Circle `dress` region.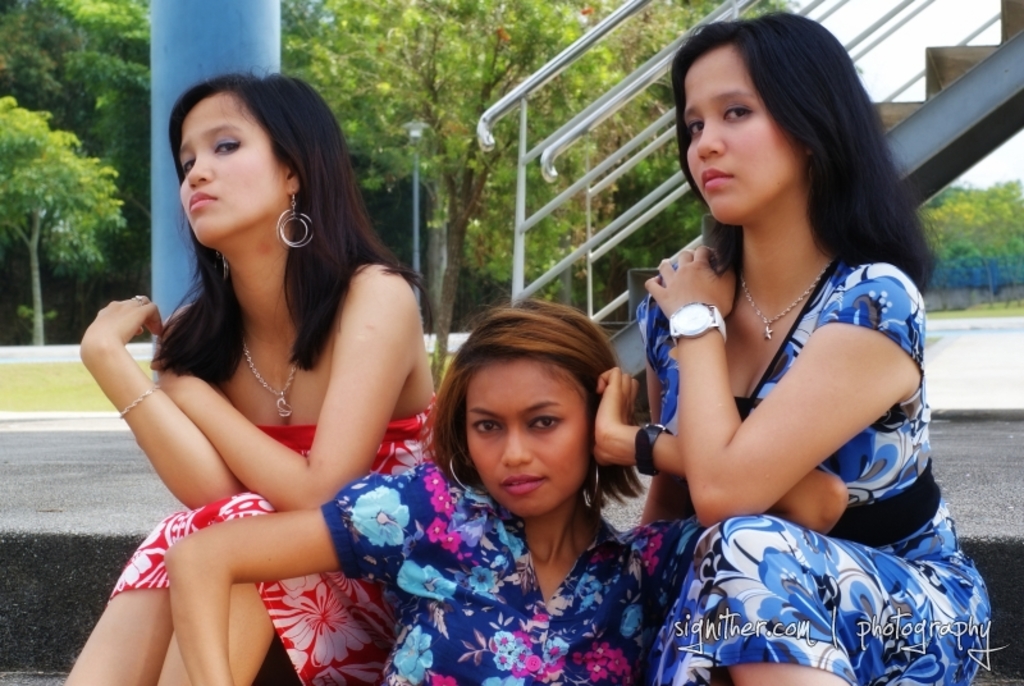
Region: 632:266:989:685.
